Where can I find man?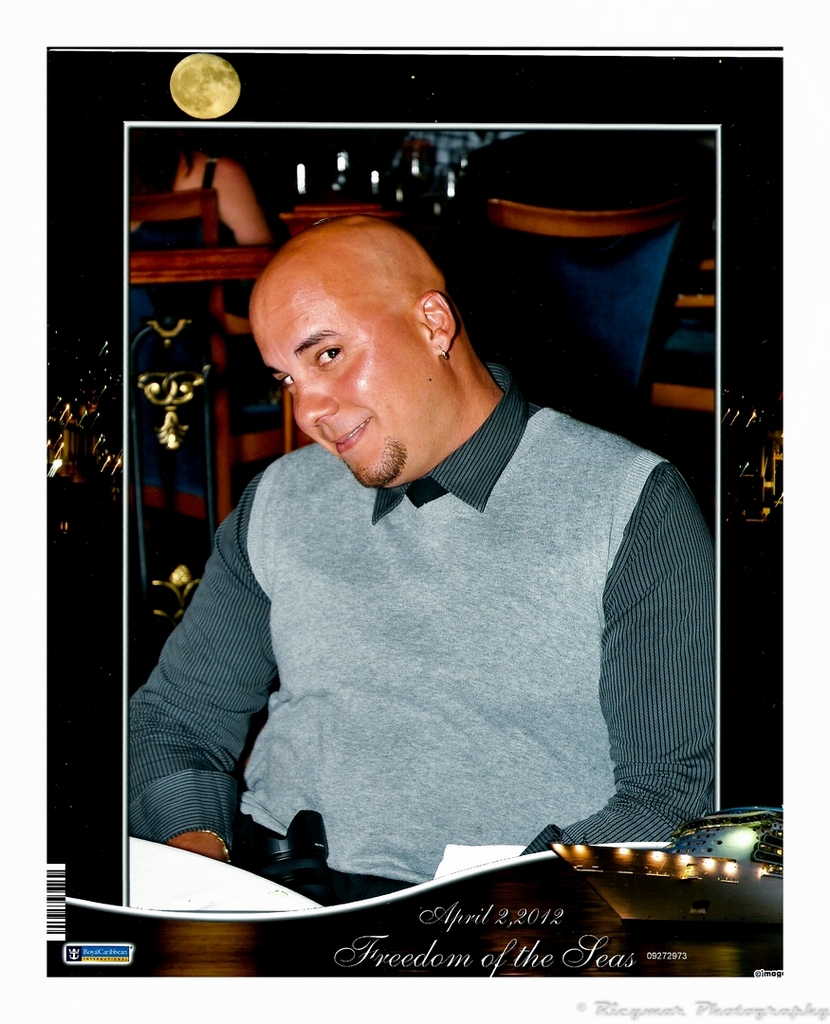
You can find it at left=123, top=212, right=712, bottom=906.
